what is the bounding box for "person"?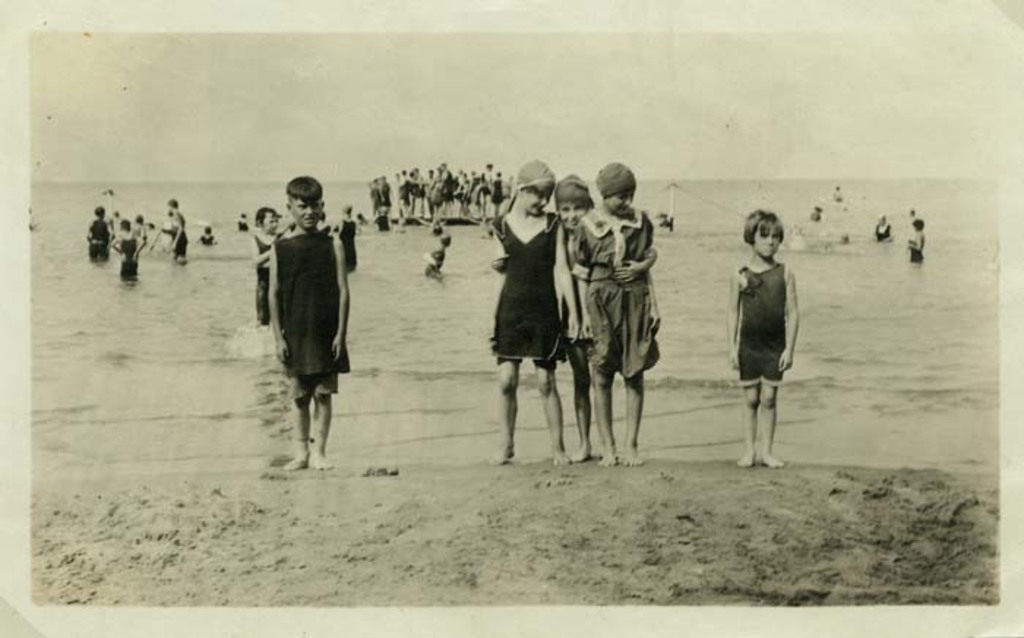
(255, 173, 355, 467).
